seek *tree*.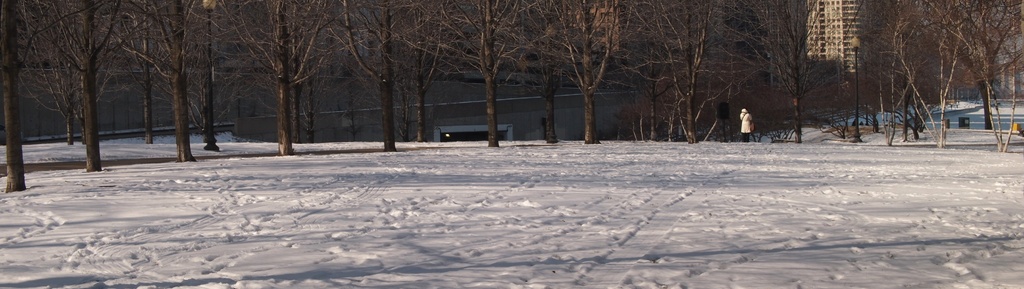
<region>36, 0, 139, 173</region>.
